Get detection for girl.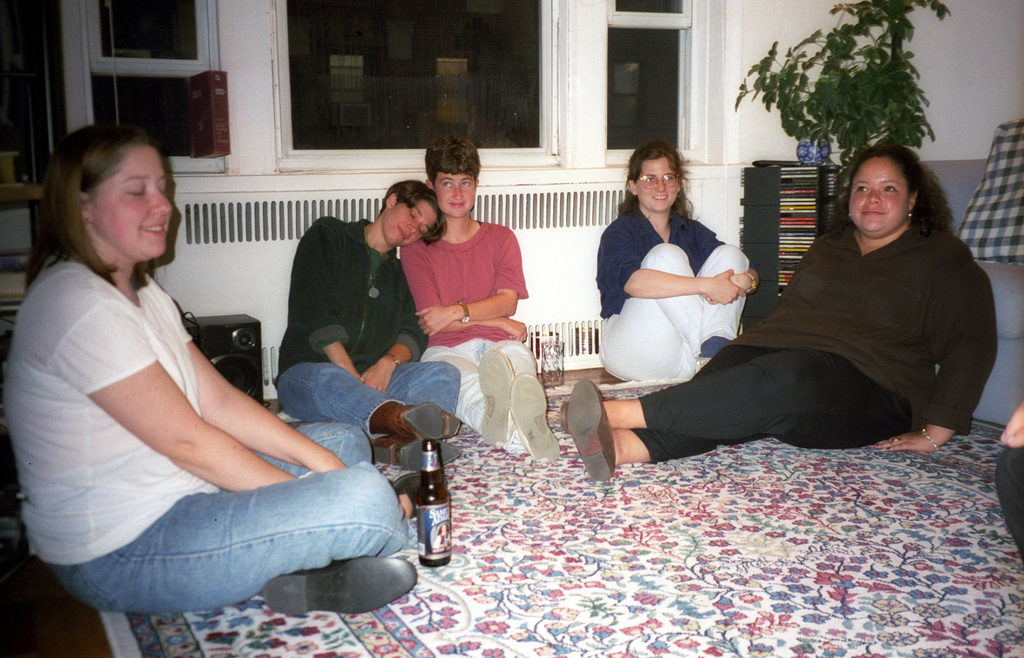
Detection: (6,123,422,613).
